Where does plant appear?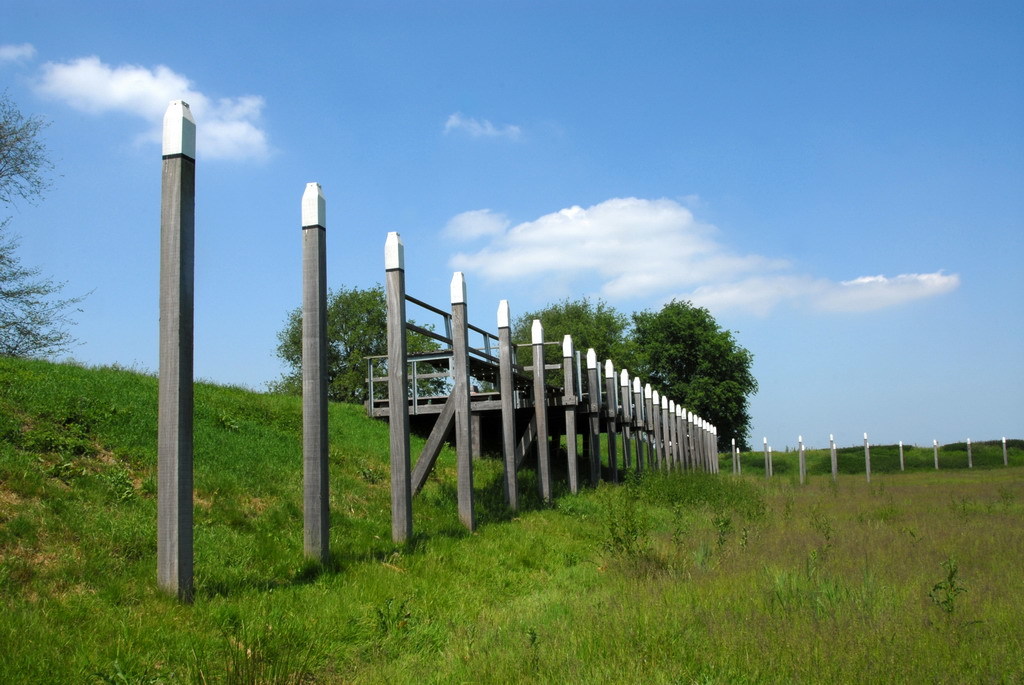
Appears at (666,502,690,557).
